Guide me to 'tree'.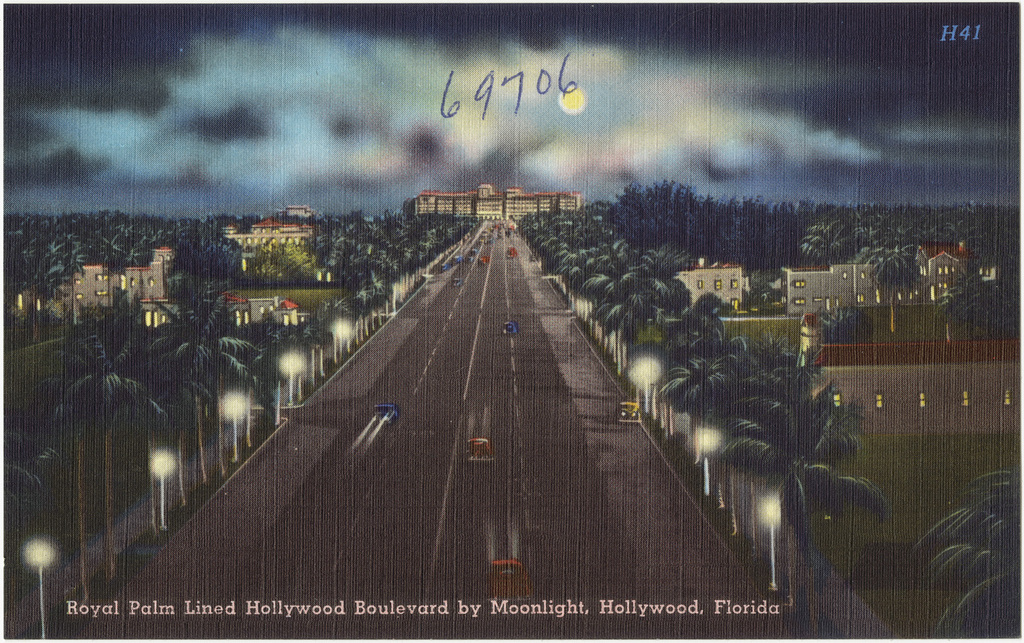
Guidance: region(542, 182, 700, 343).
